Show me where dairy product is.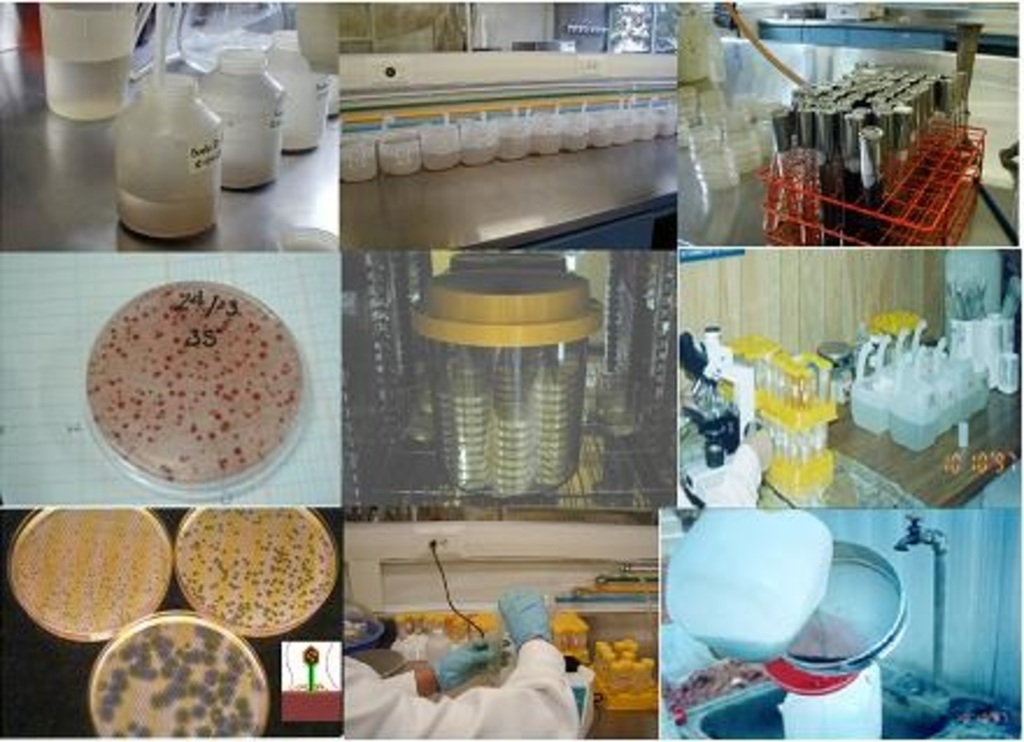
dairy product is at pyautogui.locateOnScreen(170, 505, 333, 630).
